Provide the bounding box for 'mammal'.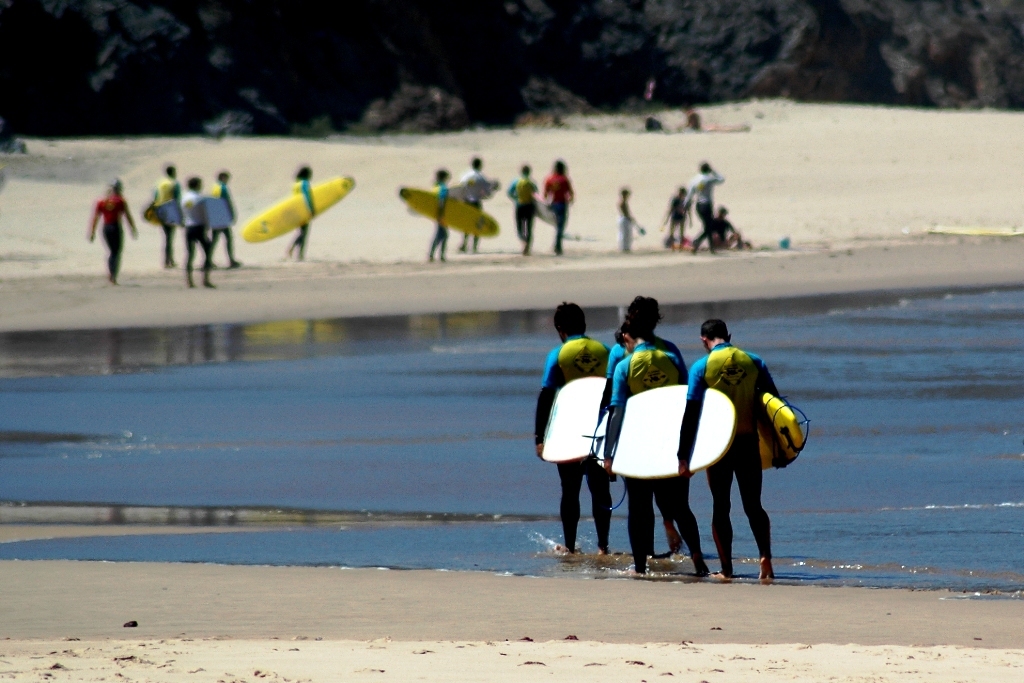
[left=180, top=176, right=219, bottom=288].
